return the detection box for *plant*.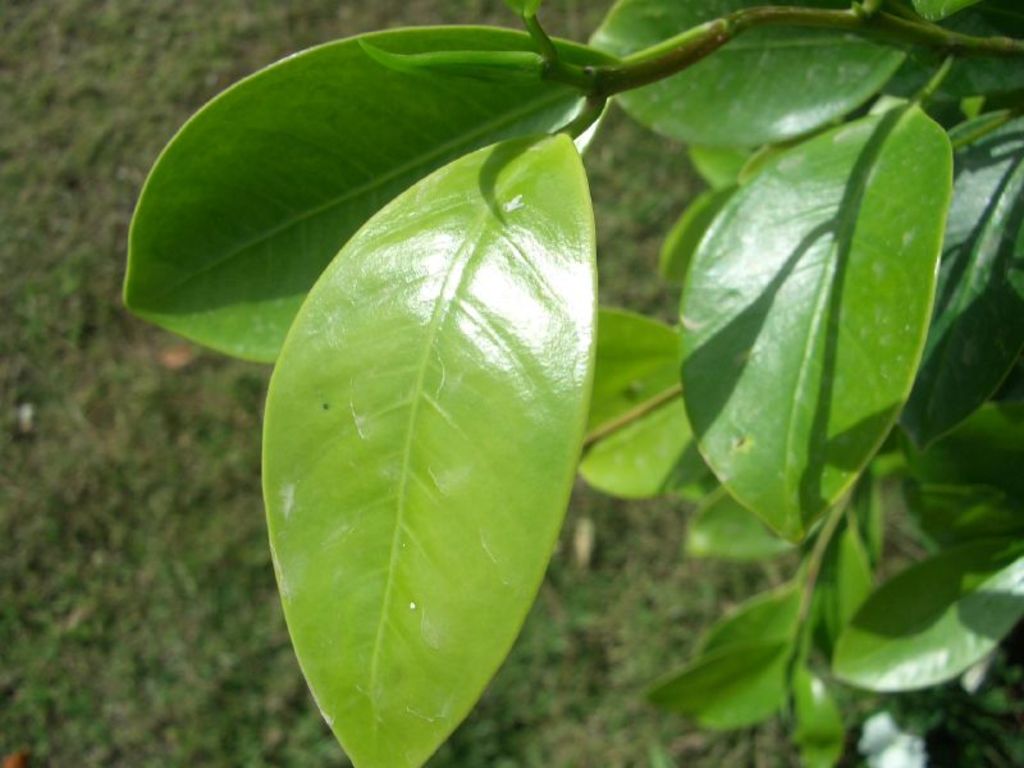
<bbox>120, 0, 1023, 767</bbox>.
